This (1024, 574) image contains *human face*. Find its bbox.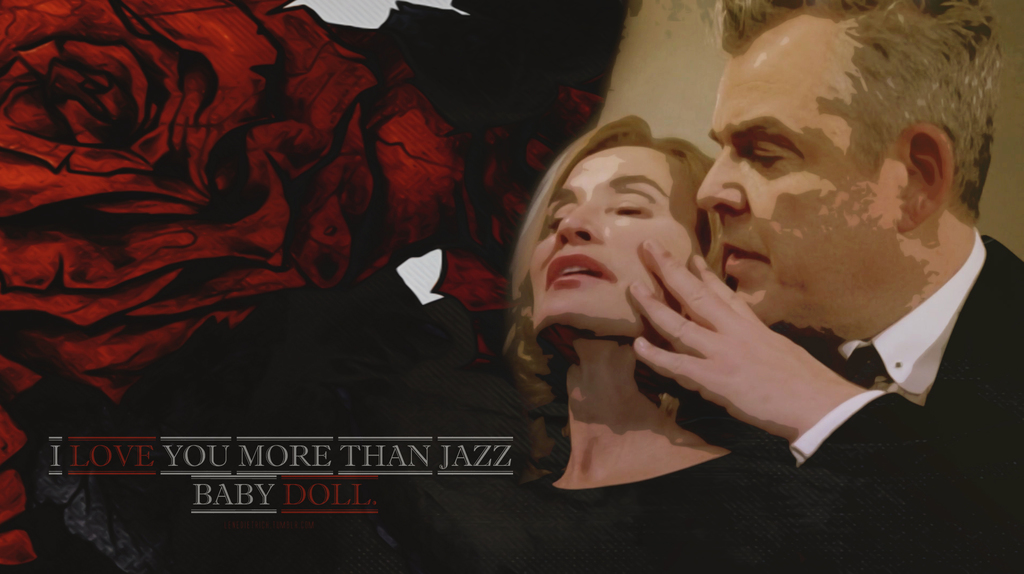
x1=528 y1=145 x2=710 y2=345.
